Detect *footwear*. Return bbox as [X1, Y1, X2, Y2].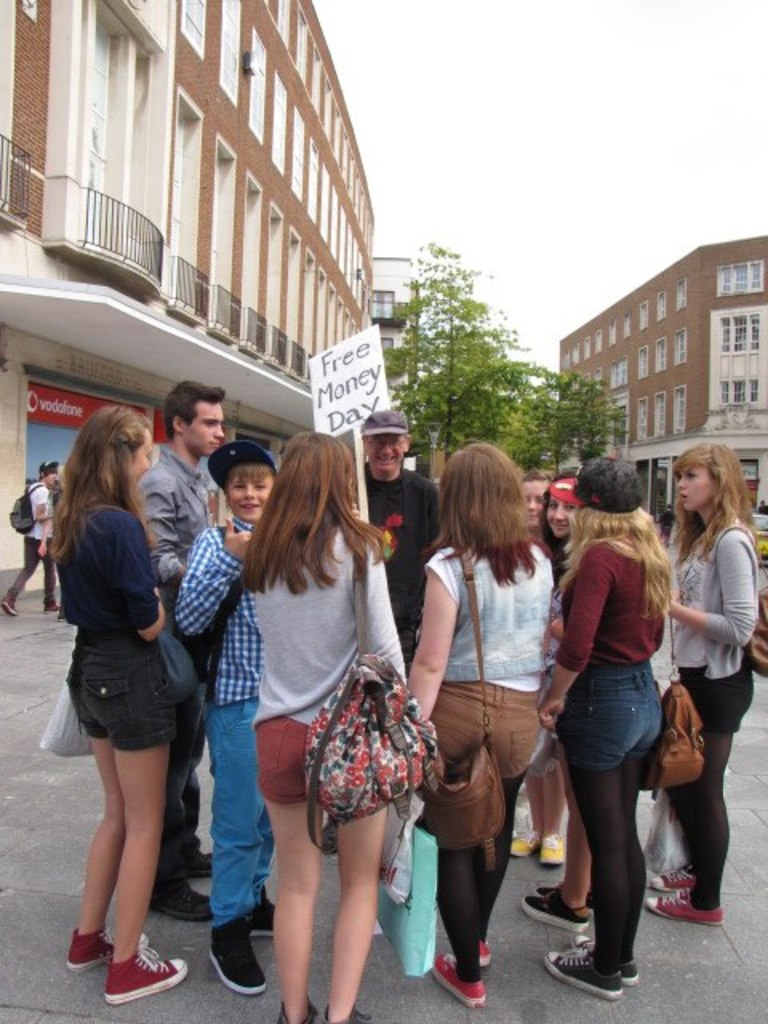
[427, 947, 488, 1010].
